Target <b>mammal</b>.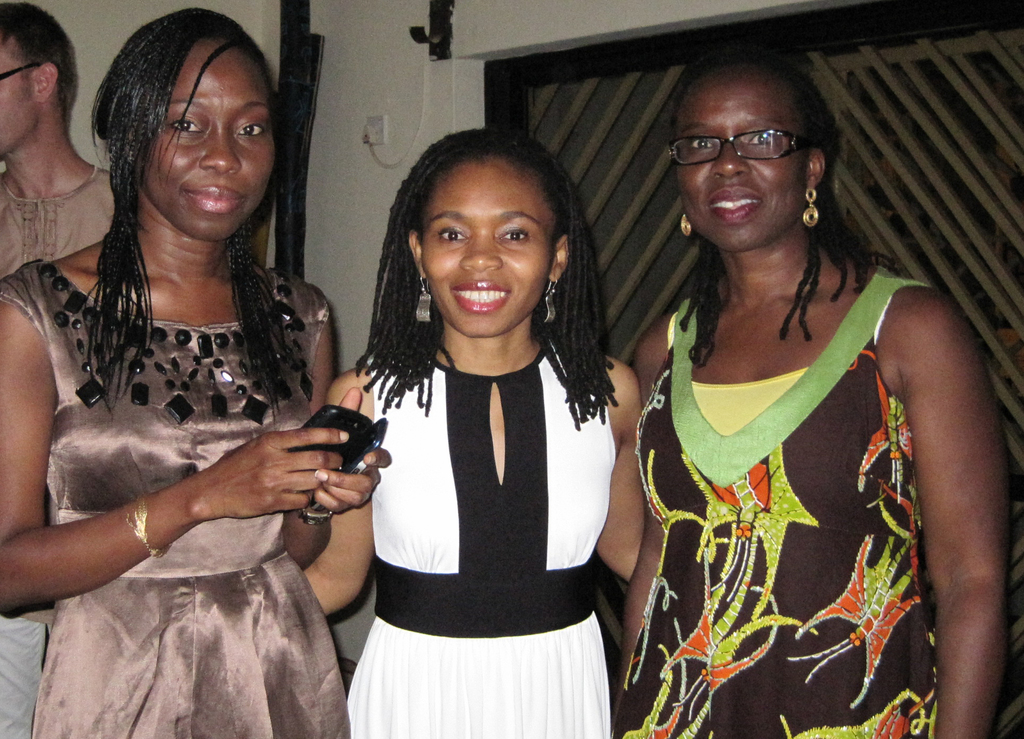
Target region: box(4, 2, 388, 738).
